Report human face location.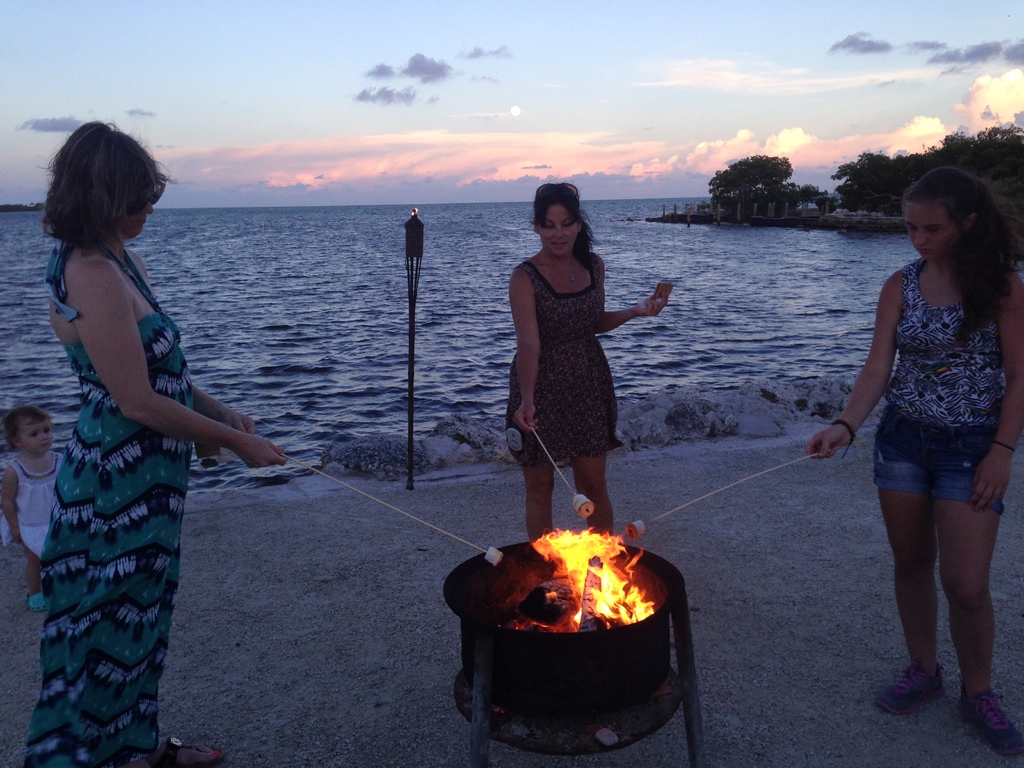
Report: region(120, 188, 153, 241).
